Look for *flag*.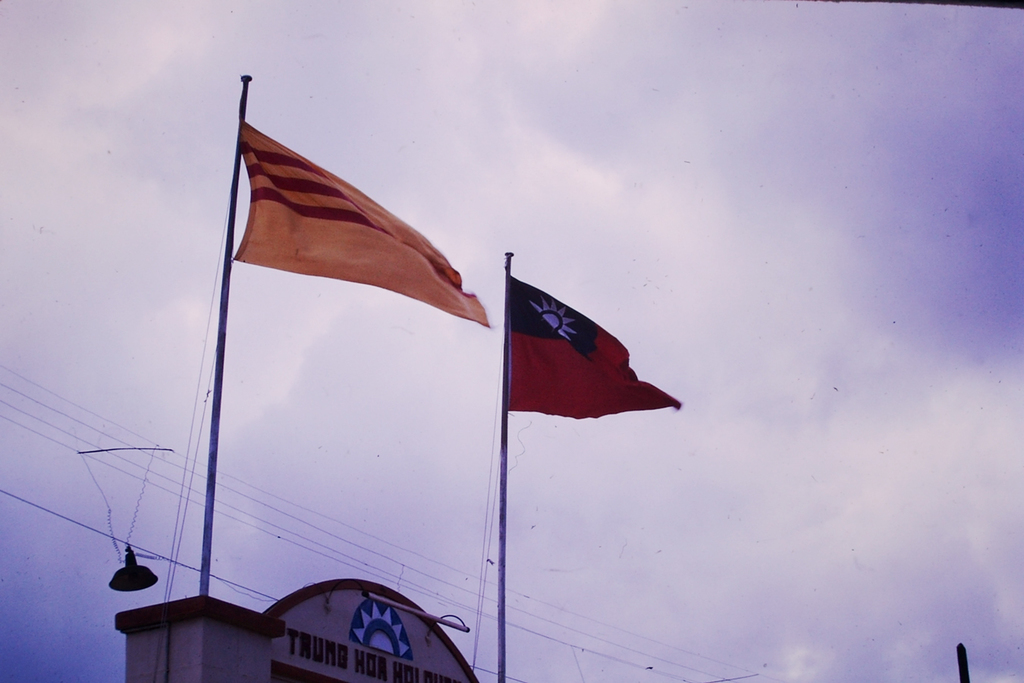
Found: crop(223, 116, 494, 334).
